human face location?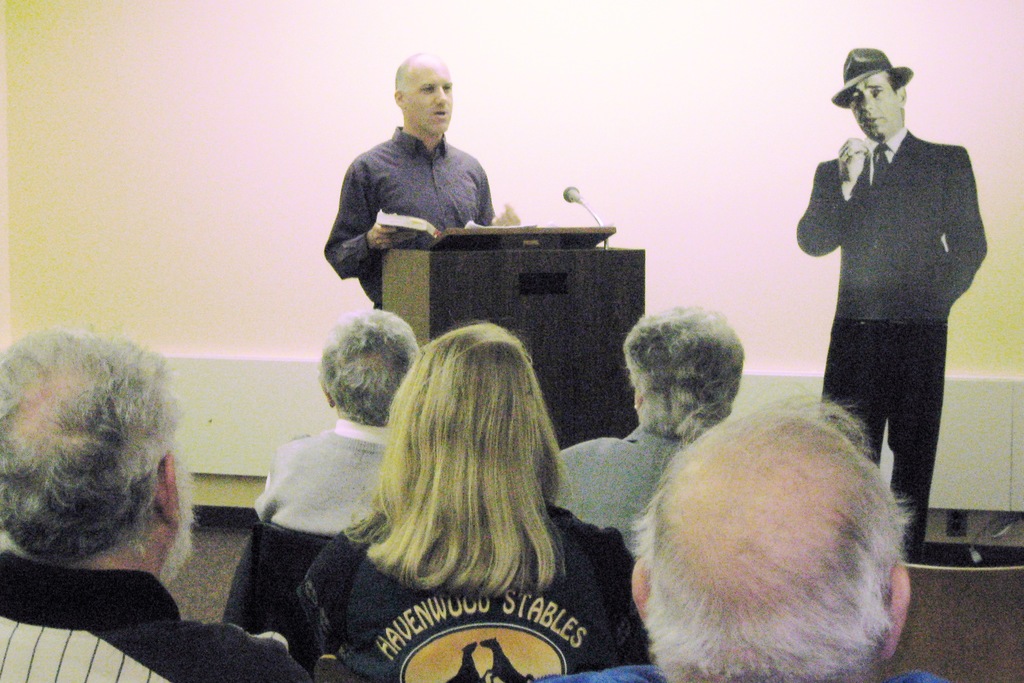
846 72 899 138
